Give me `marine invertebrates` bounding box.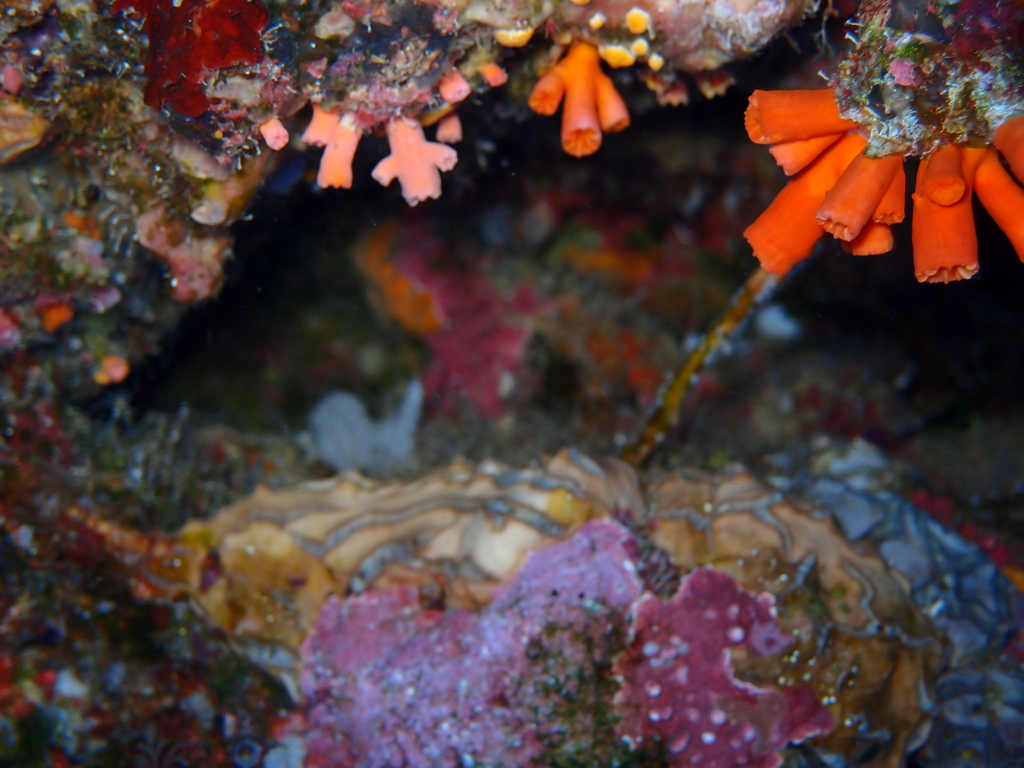
{"x1": 252, "y1": 36, "x2": 502, "y2": 220}.
